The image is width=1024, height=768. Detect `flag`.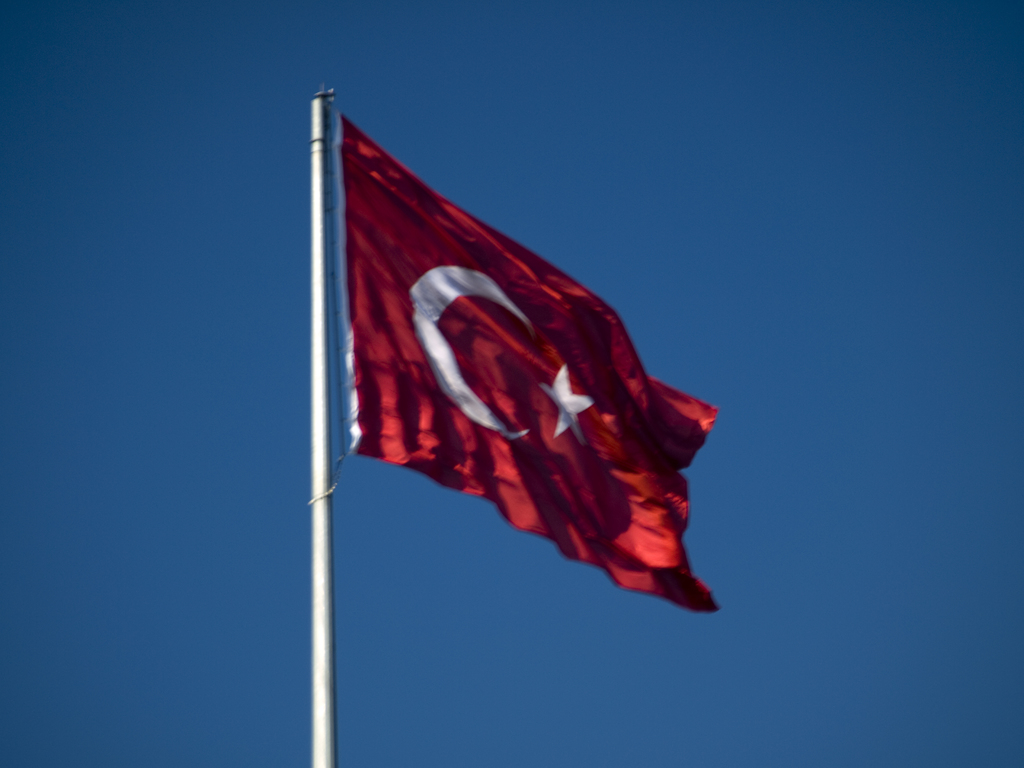
Detection: 340,106,722,614.
